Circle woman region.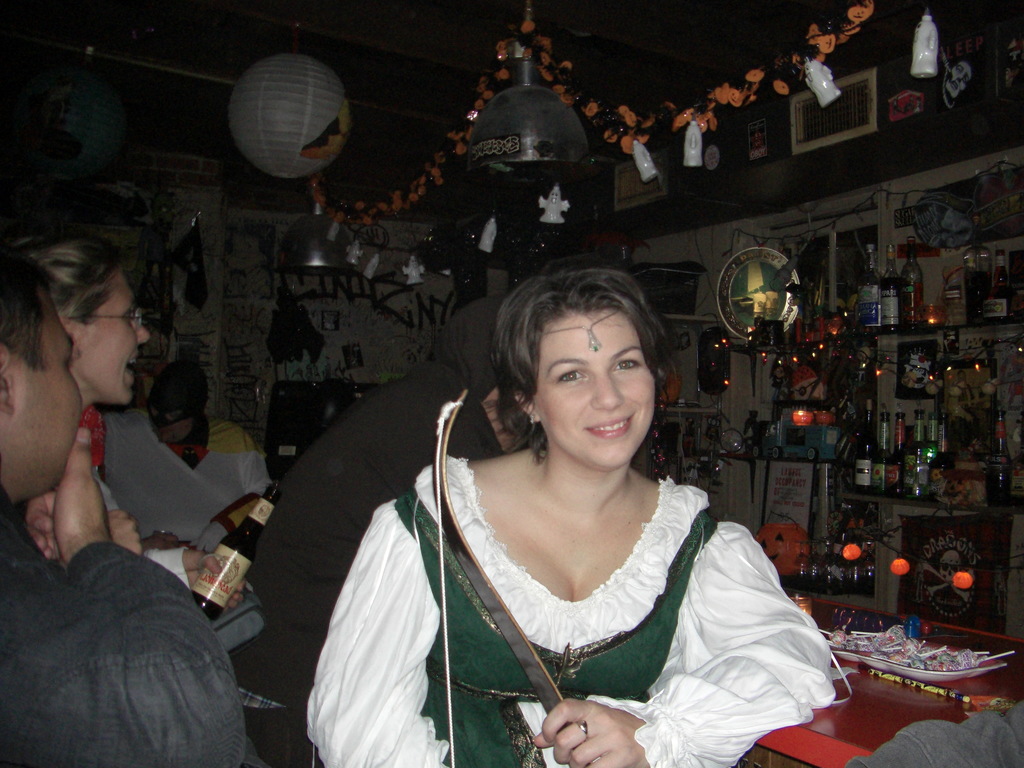
Region: <box>17,224,246,601</box>.
